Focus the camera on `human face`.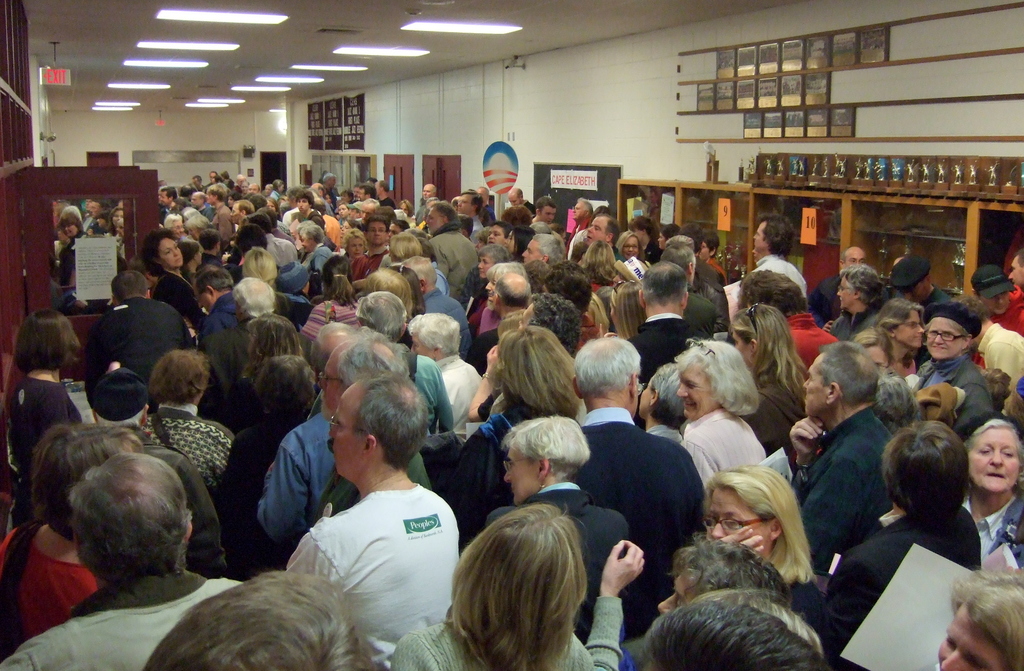
Focus region: 241, 181, 248, 193.
